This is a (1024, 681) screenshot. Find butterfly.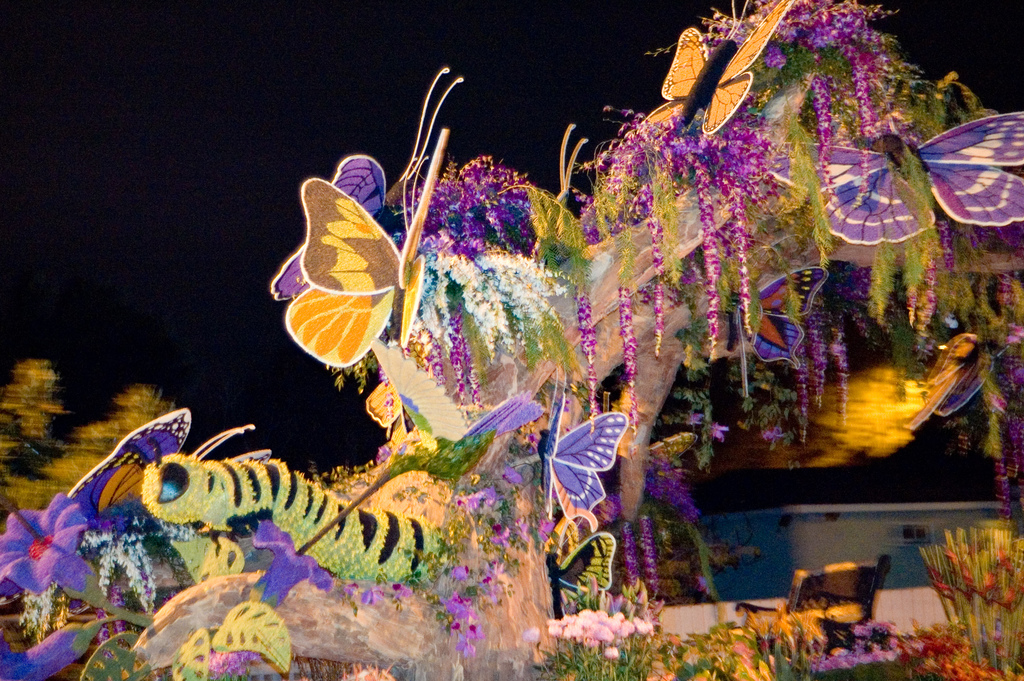
Bounding box: 684,269,832,369.
